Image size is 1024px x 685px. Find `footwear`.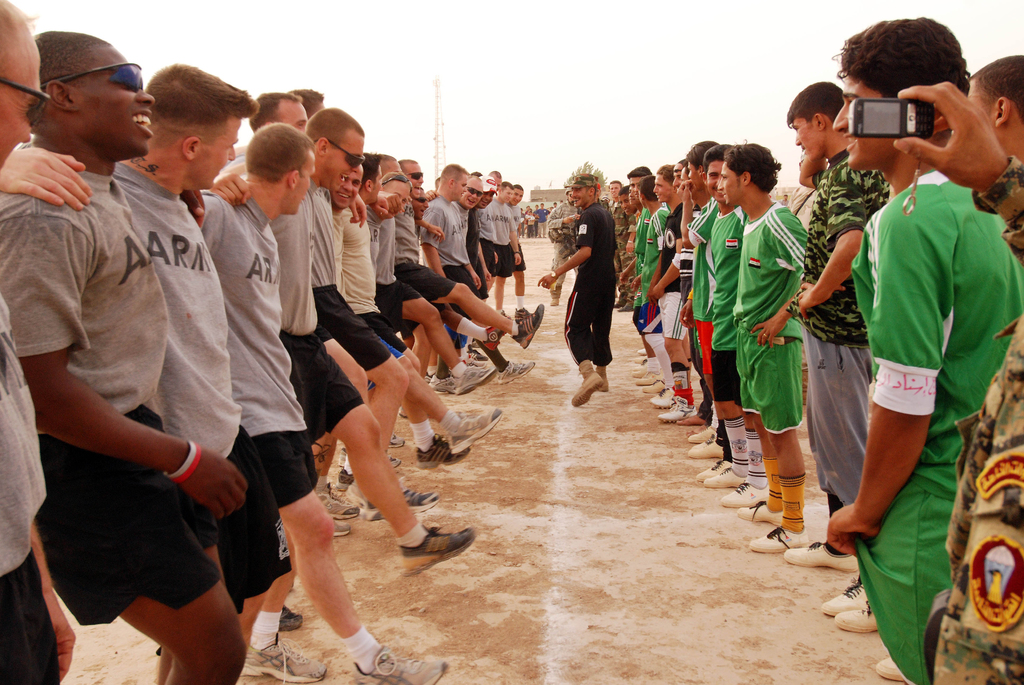
677,416,712,427.
